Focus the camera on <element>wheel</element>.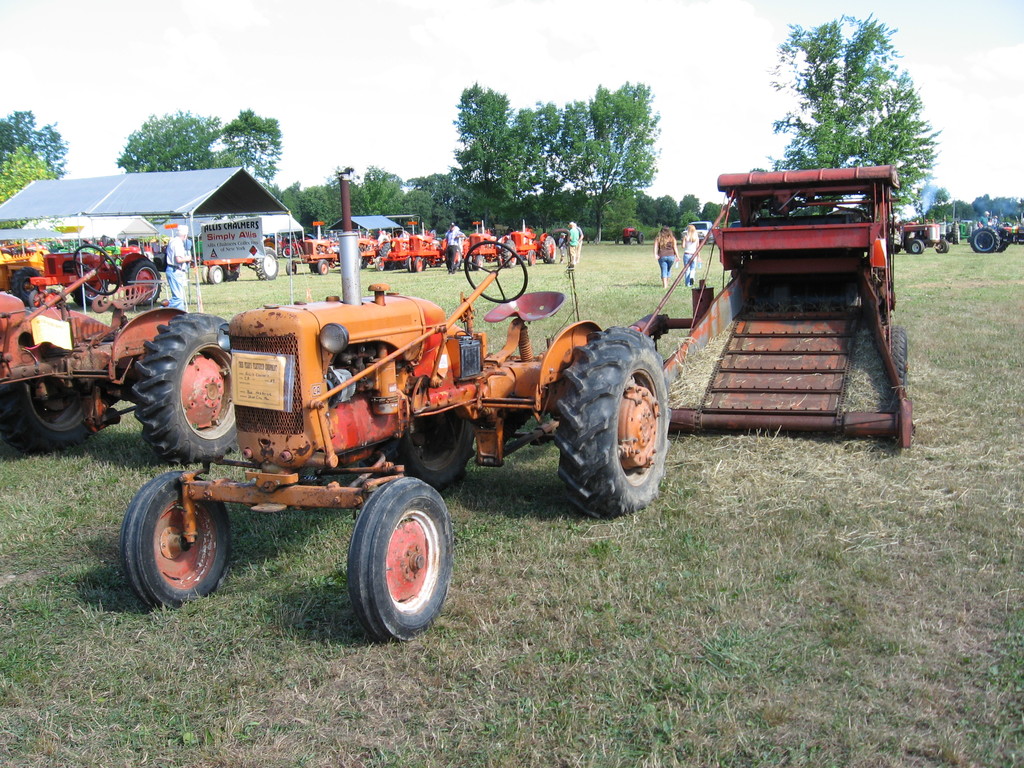
Focus region: 464 239 527 303.
